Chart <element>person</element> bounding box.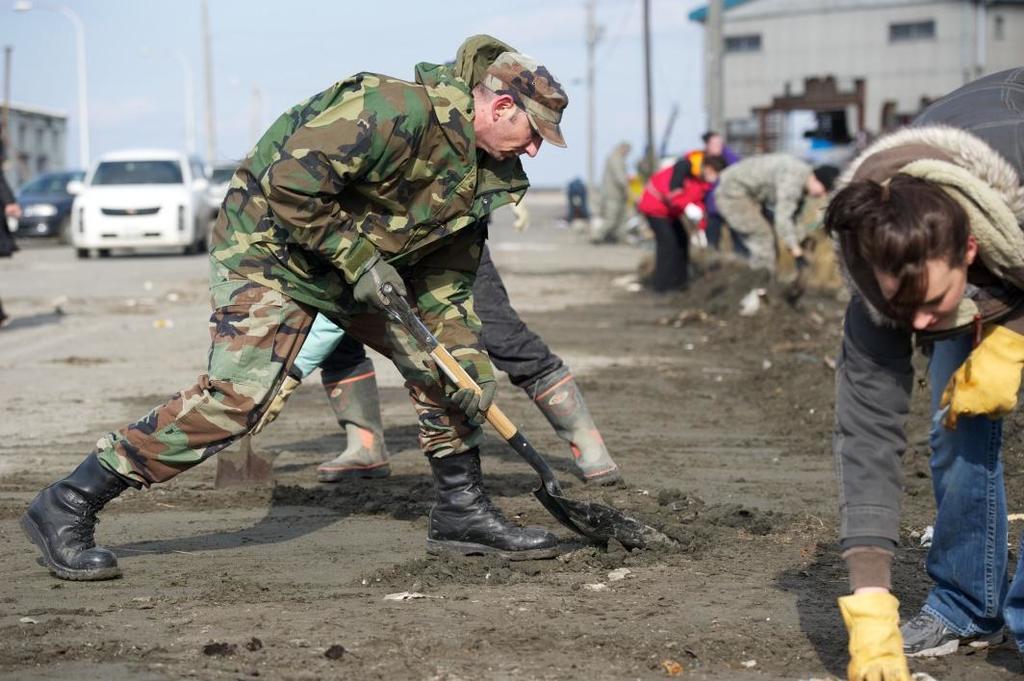
Charted: [16, 26, 569, 588].
